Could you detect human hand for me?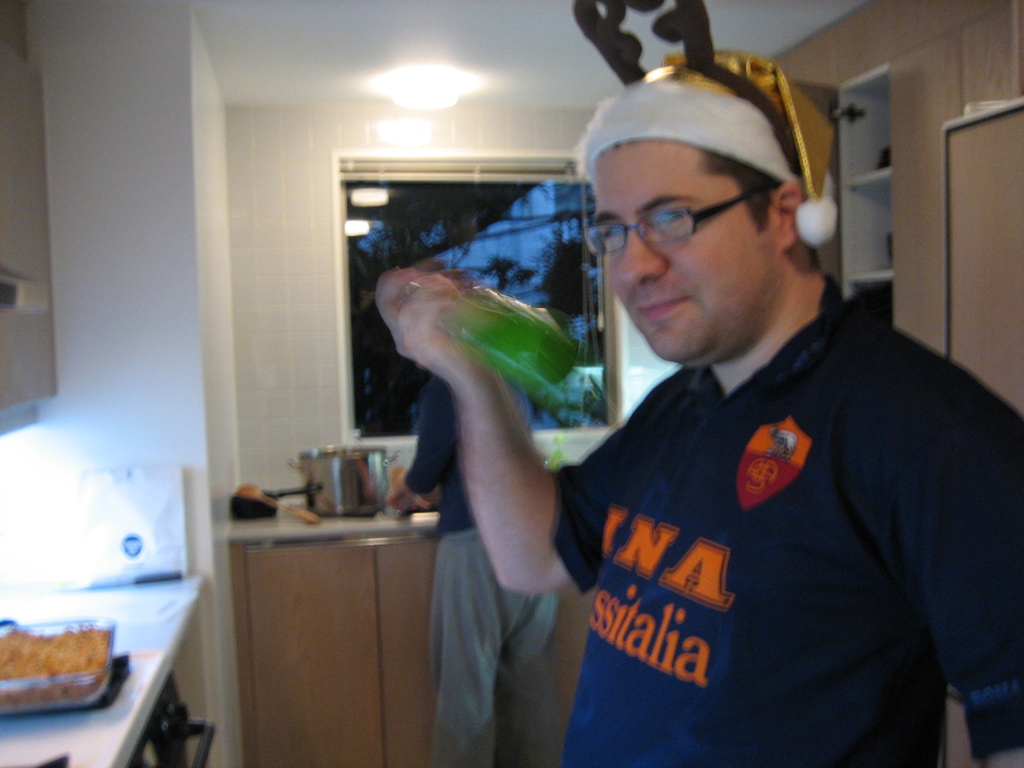
Detection result: bbox(384, 479, 432, 516).
